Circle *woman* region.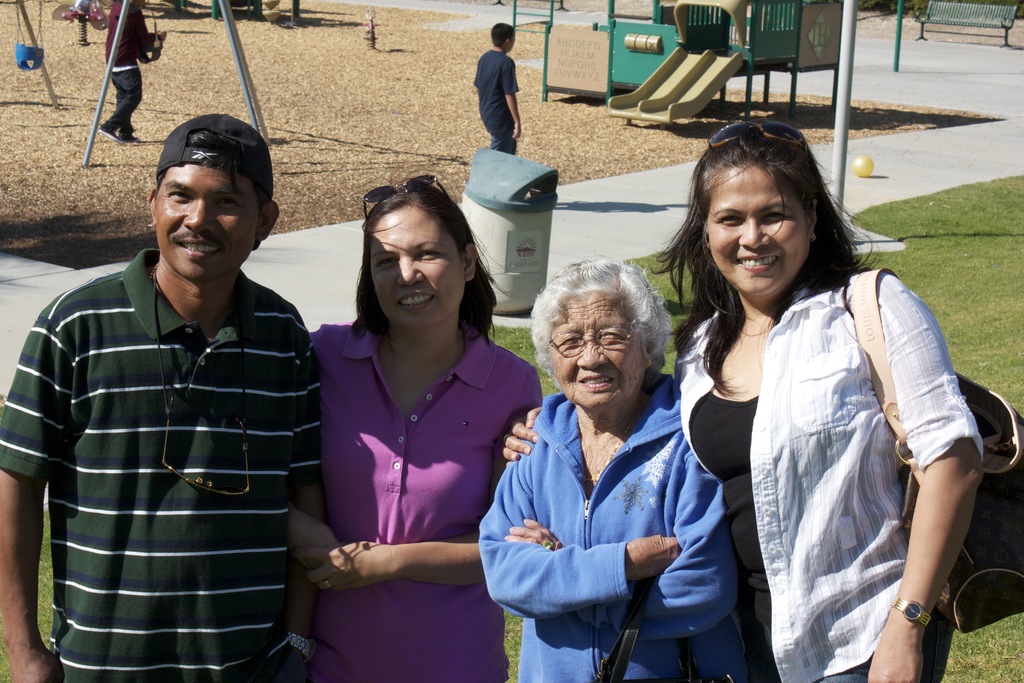
Region: [x1=469, y1=245, x2=765, y2=682].
